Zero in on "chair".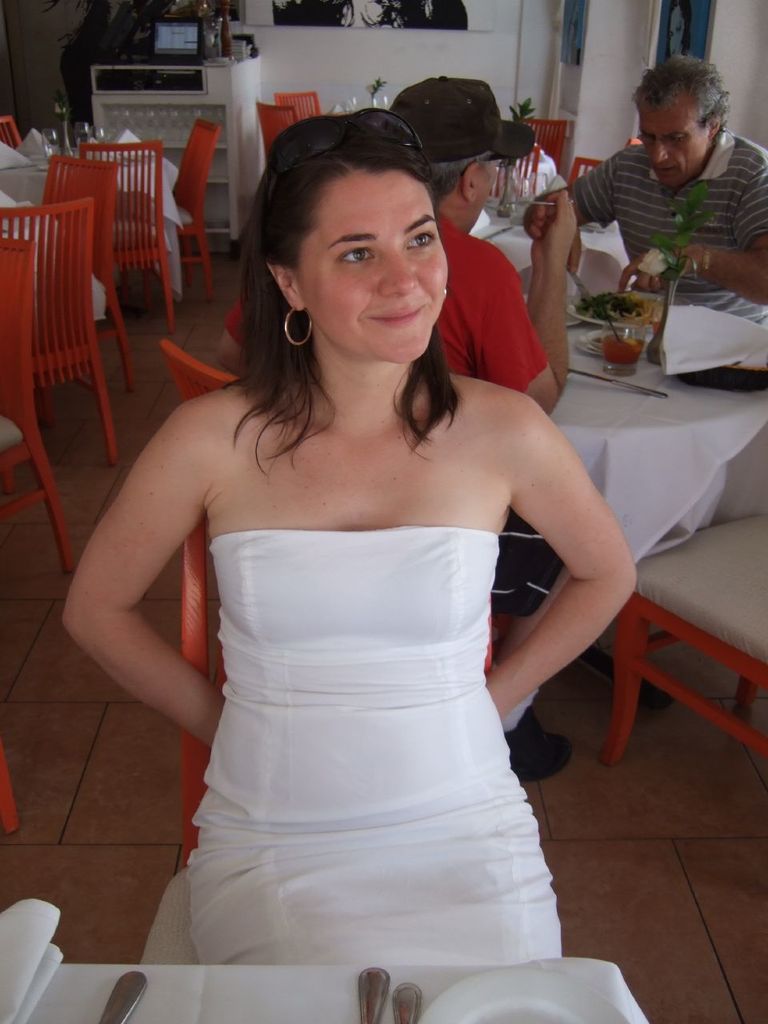
Zeroed in: pyautogui.locateOnScreen(566, 154, 598, 186).
